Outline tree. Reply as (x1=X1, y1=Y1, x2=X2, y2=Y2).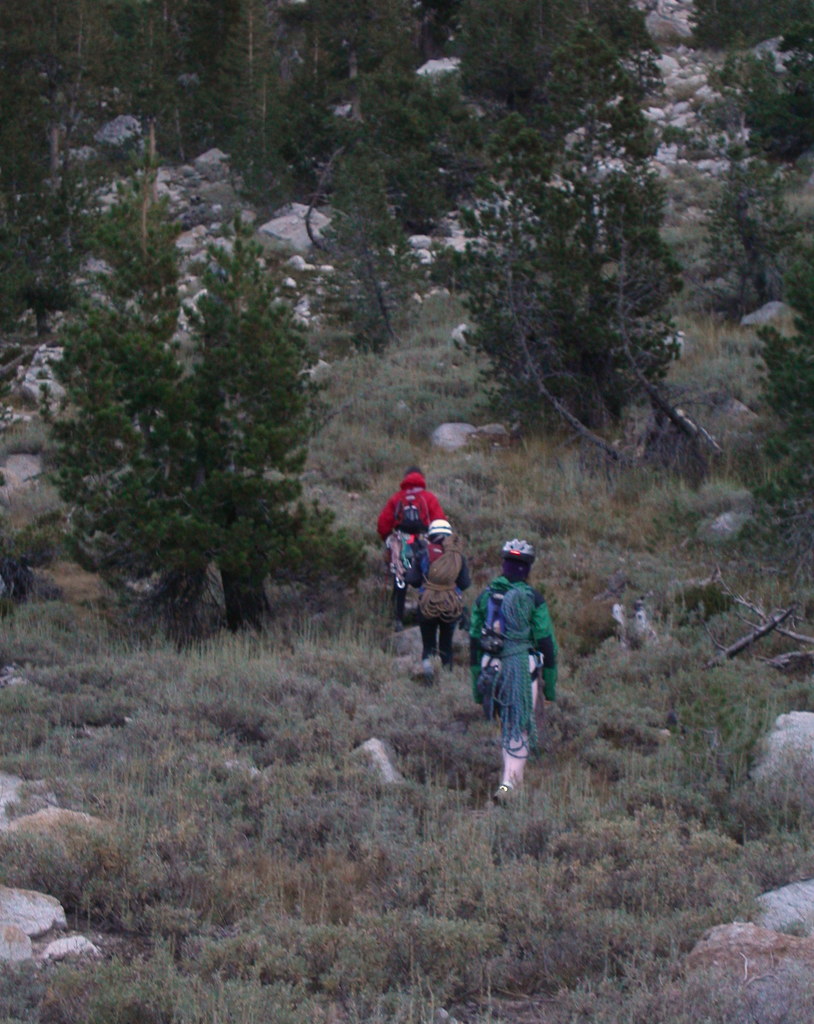
(x1=519, y1=24, x2=749, y2=461).
